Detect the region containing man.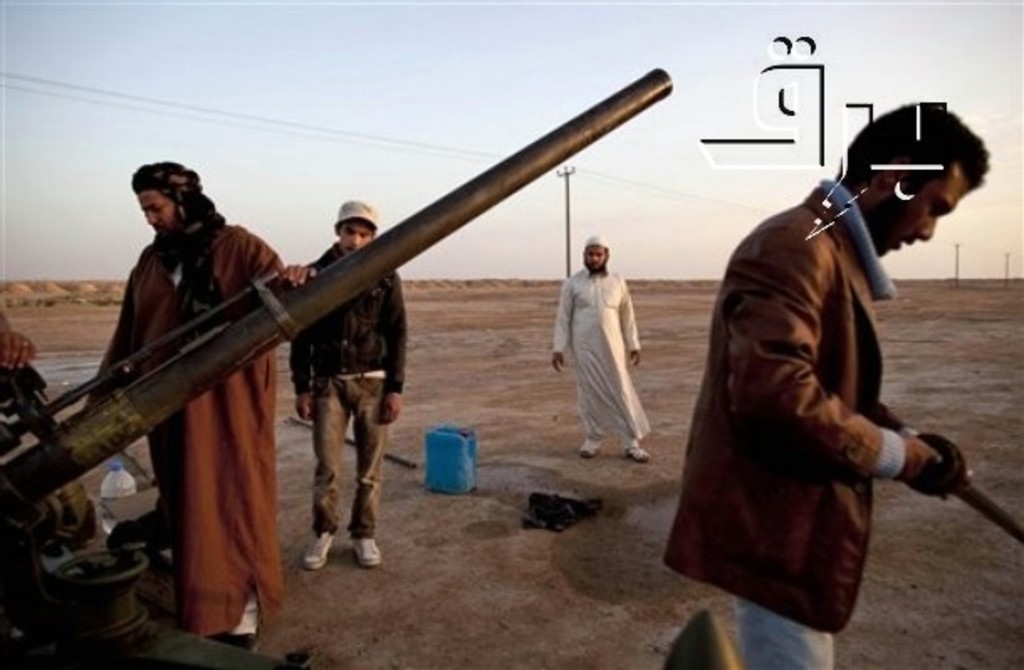
[552,235,653,458].
